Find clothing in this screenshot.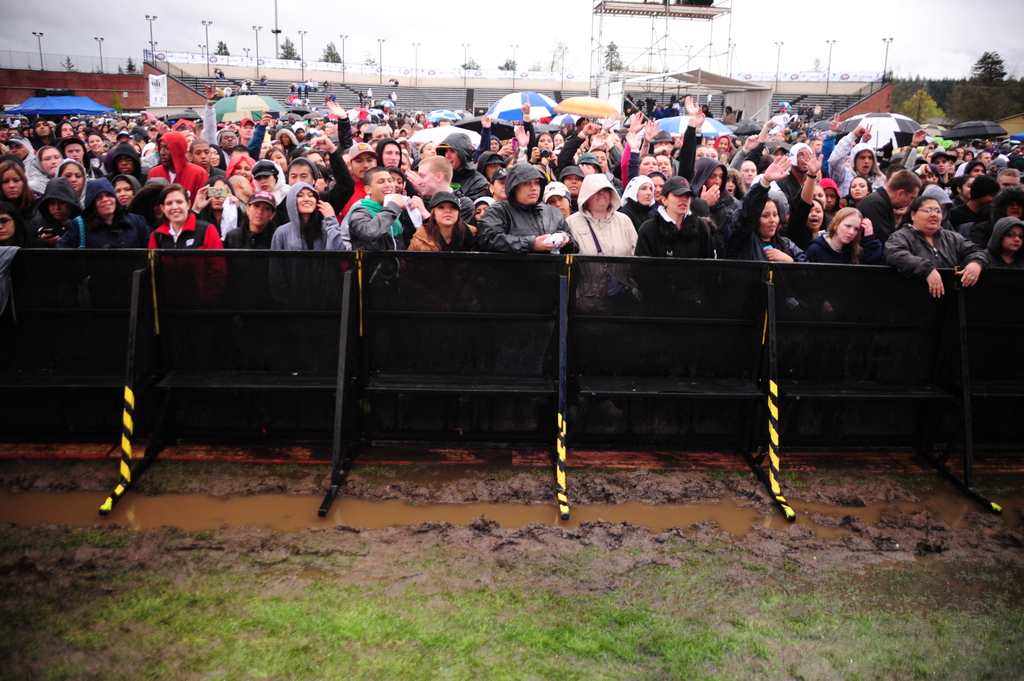
The bounding box for clothing is region(120, 208, 233, 273).
